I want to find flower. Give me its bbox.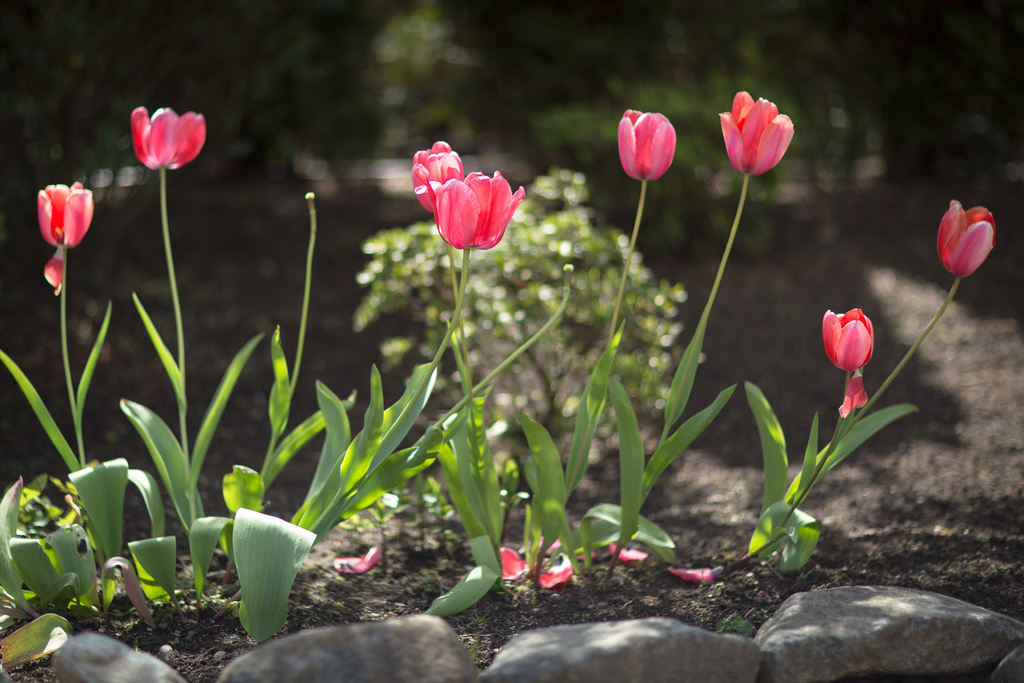
{"x1": 721, "y1": 90, "x2": 796, "y2": 170}.
